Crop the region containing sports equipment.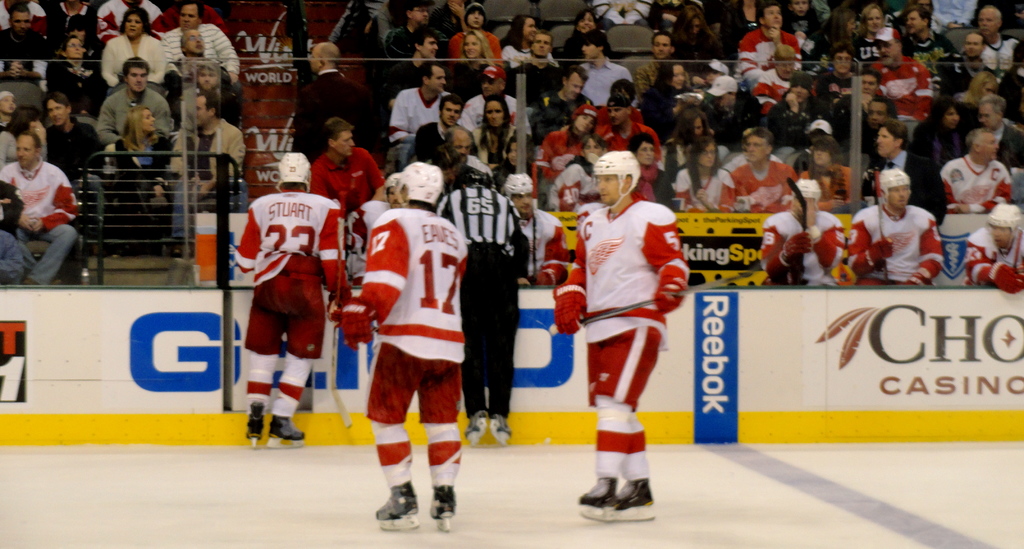
Crop region: (551,283,585,338).
